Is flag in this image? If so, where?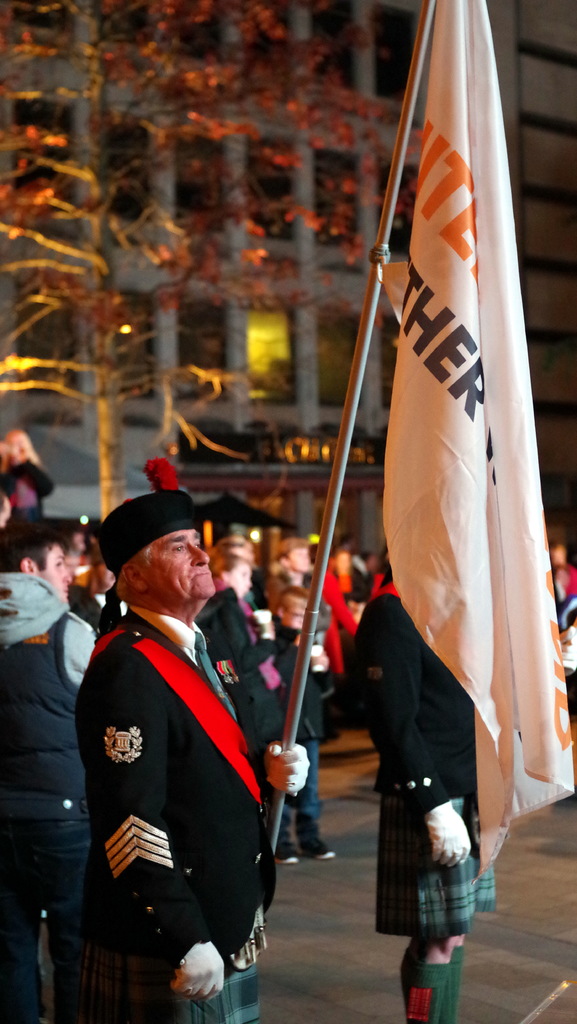
Yes, at [385,0,576,870].
